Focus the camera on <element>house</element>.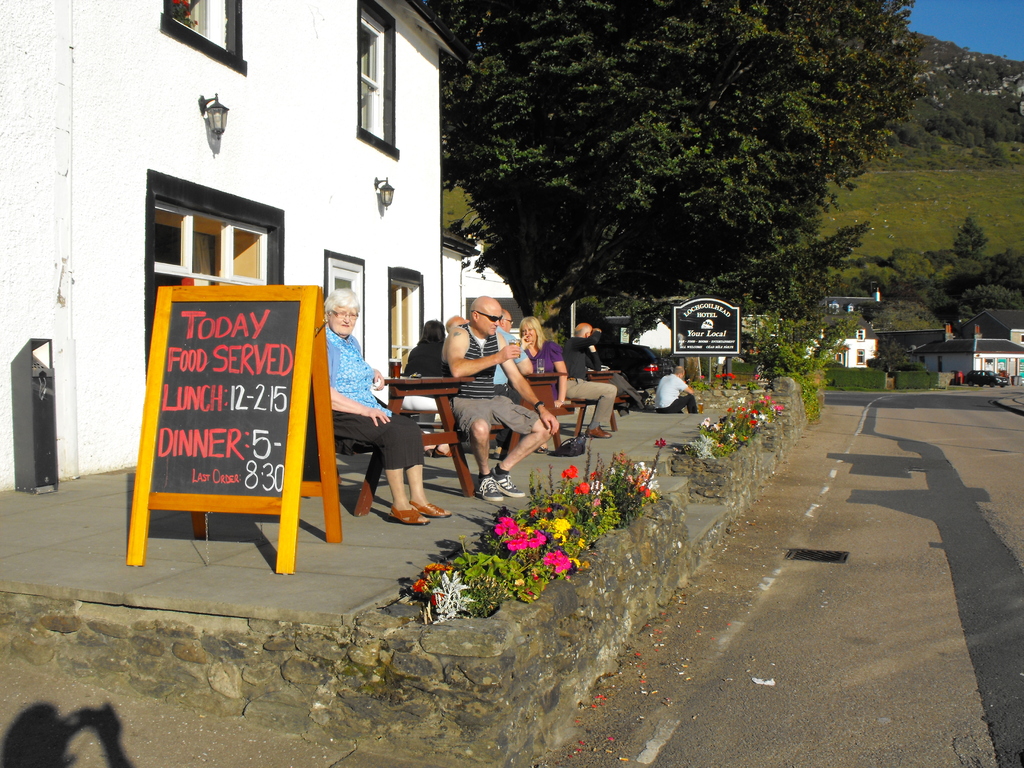
Focus region: bbox=(0, 0, 460, 469).
